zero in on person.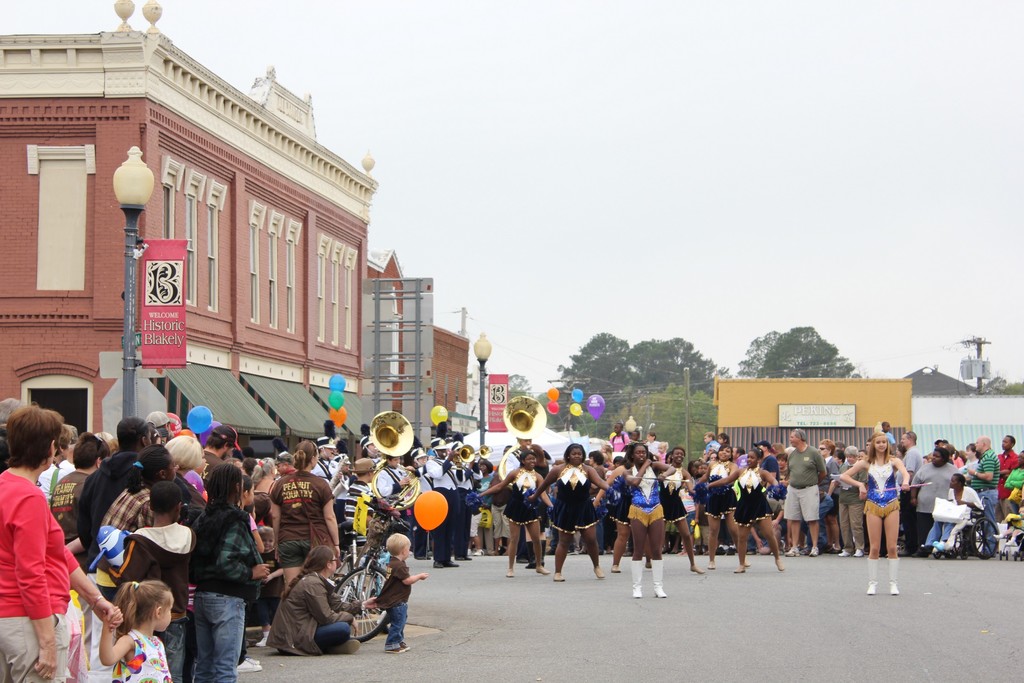
Zeroed in: rect(372, 532, 430, 652).
